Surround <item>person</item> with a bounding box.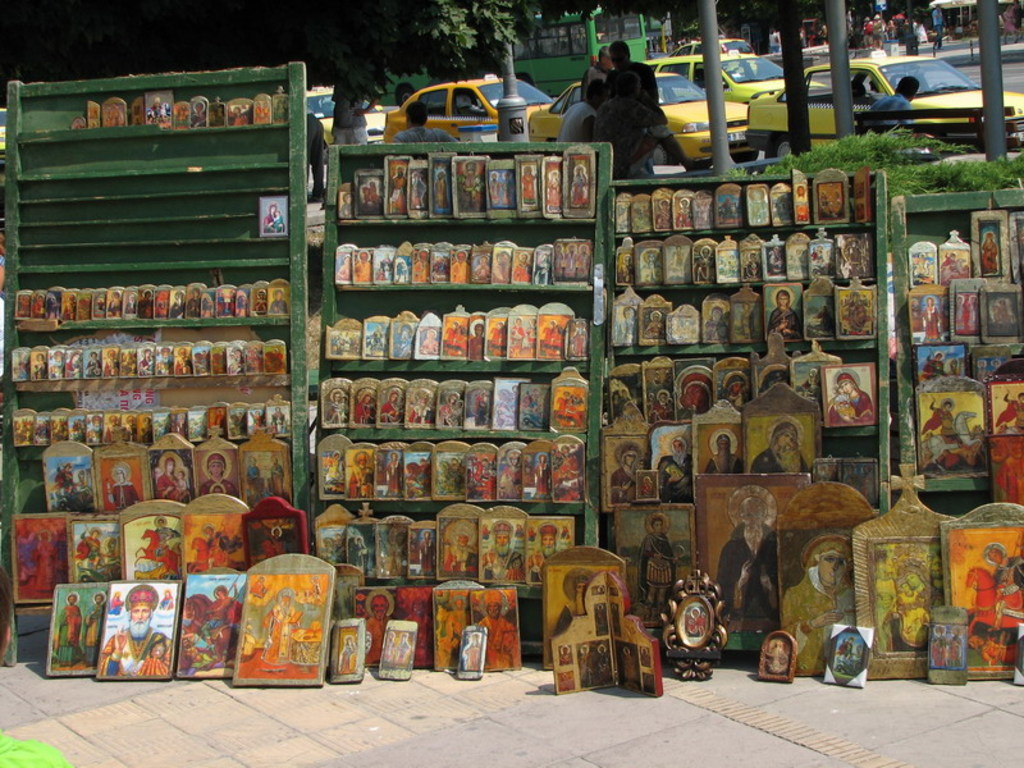
{"x1": 108, "y1": 468, "x2": 133, "y2": 509}.
